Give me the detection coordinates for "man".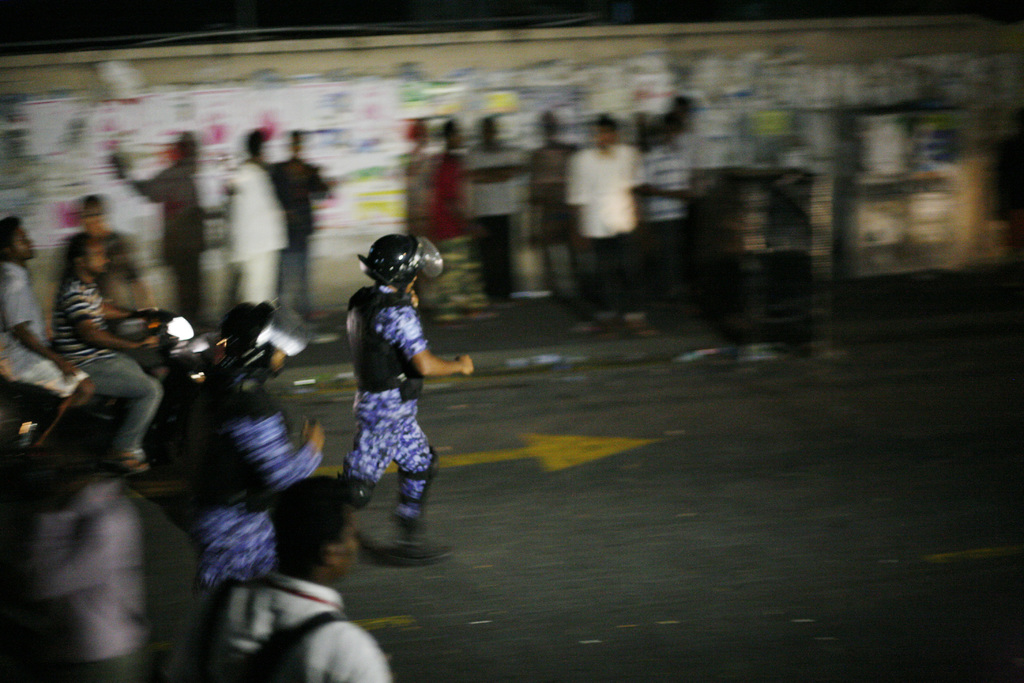
l=643, t=108, r=703, b=315.
